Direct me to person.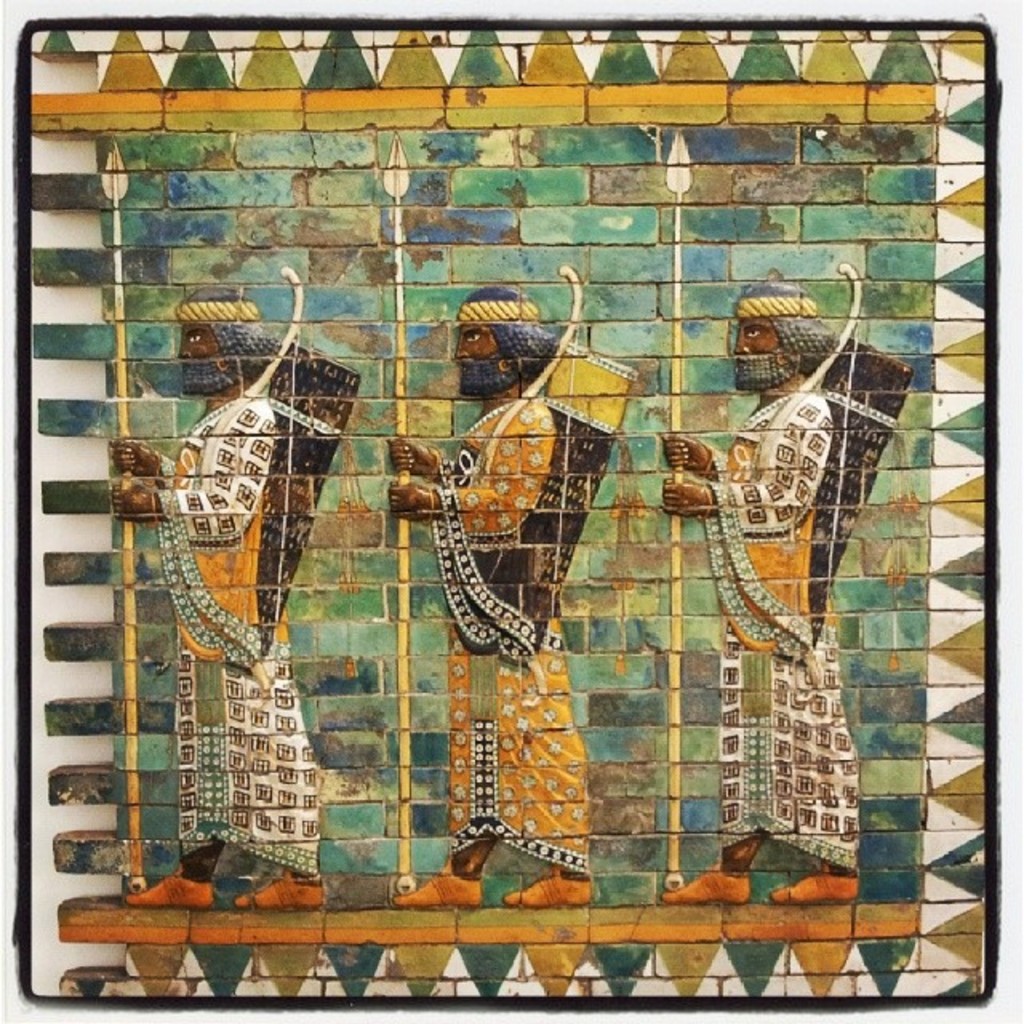
Direction: 701/251/896/864.
